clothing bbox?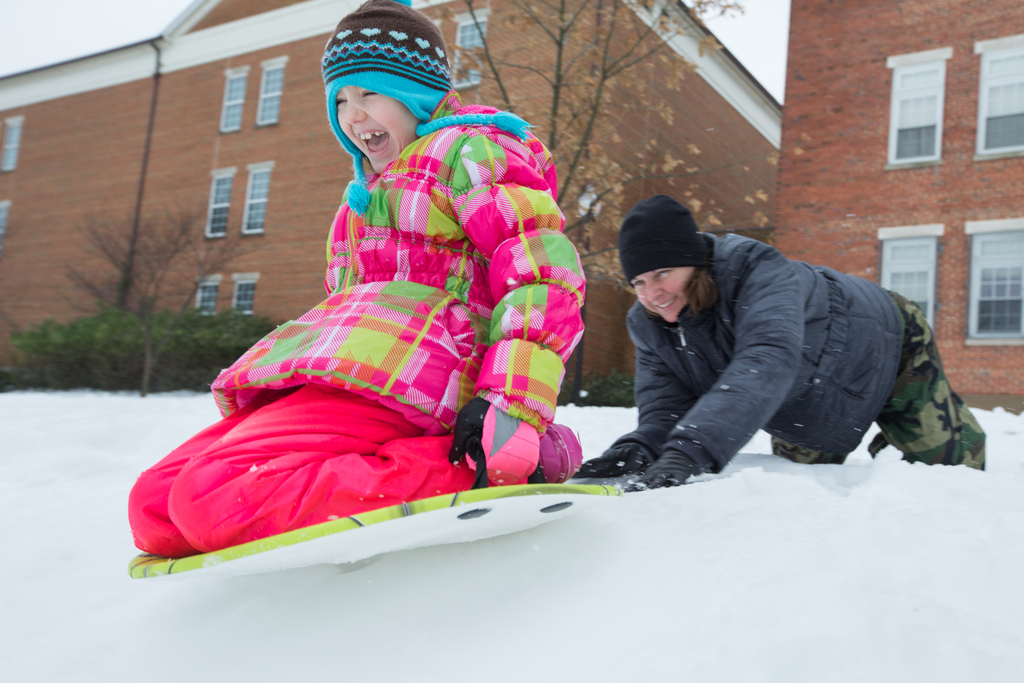
175/123/601/537
